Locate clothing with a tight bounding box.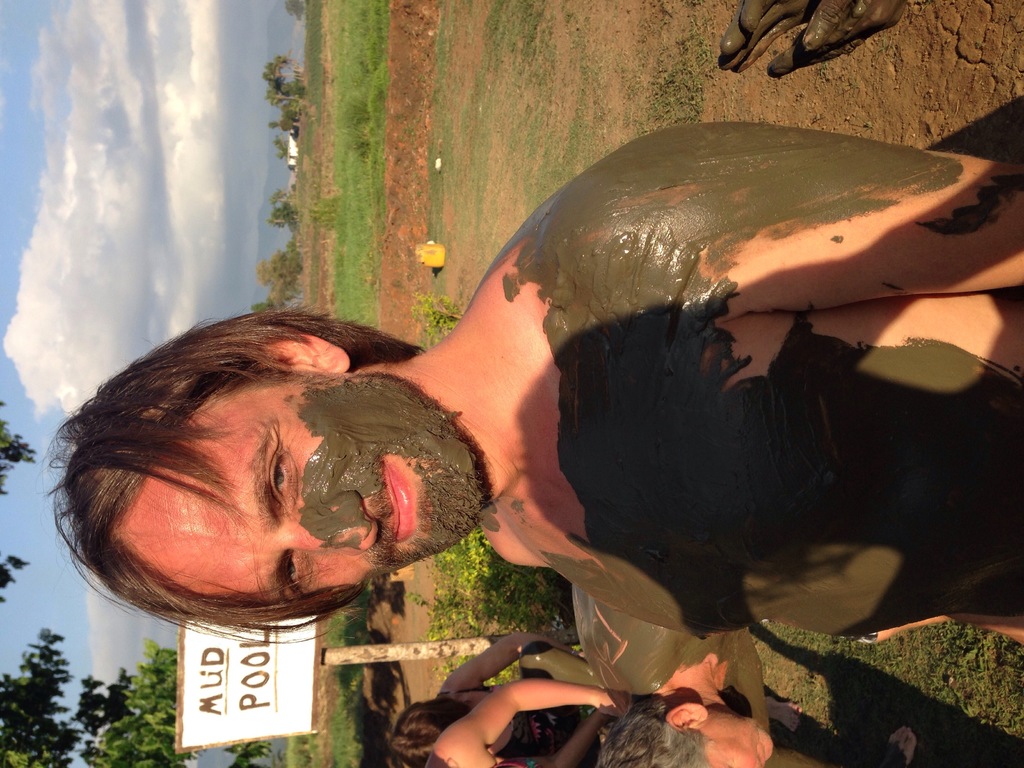
x1=488, y1=761, x2=553, y2=767.
